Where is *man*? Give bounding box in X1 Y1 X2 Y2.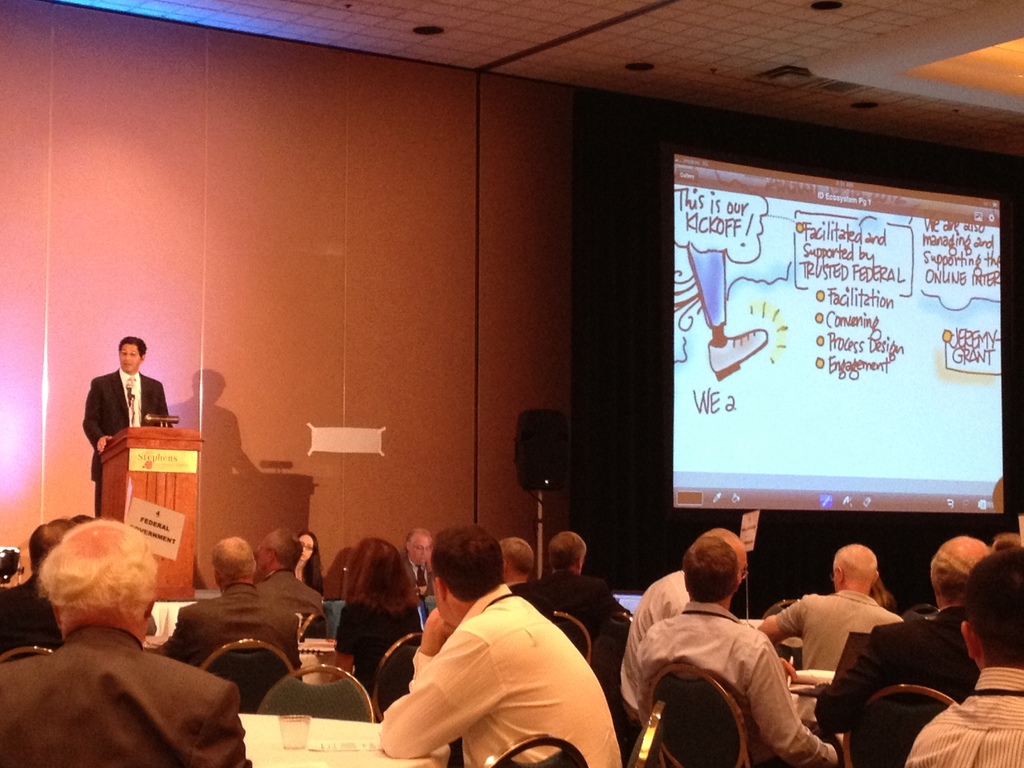
401 529 444 598.
